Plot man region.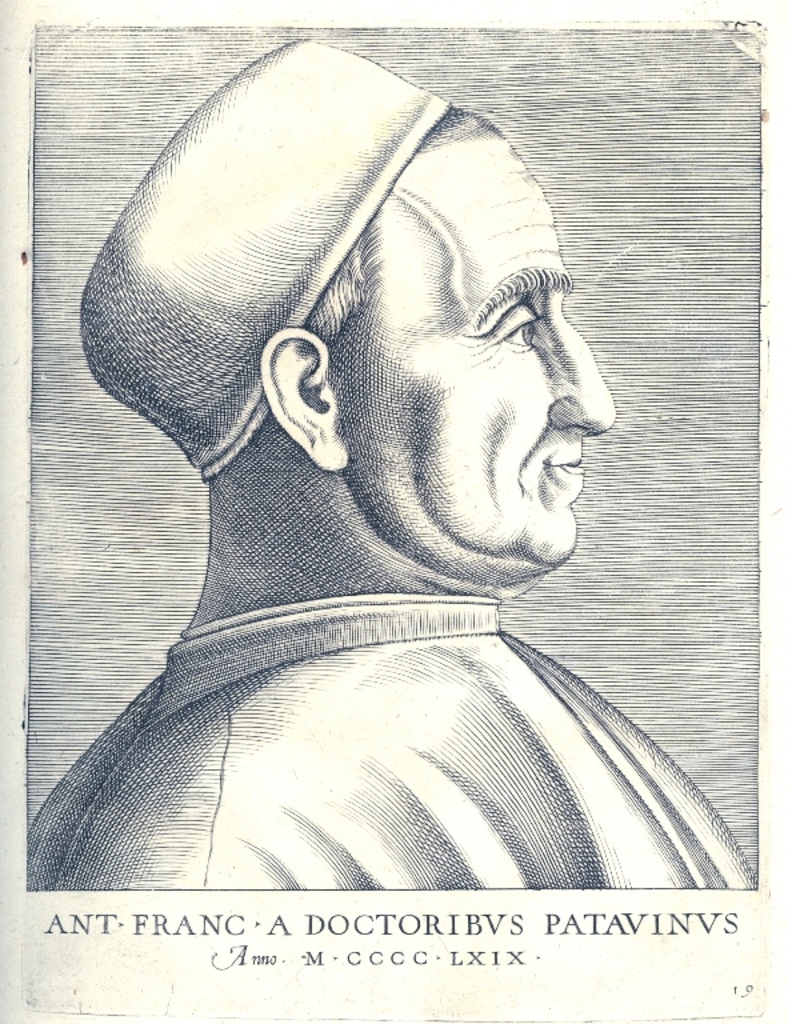
Plotted at bbox(7, 24, 744, 880).
